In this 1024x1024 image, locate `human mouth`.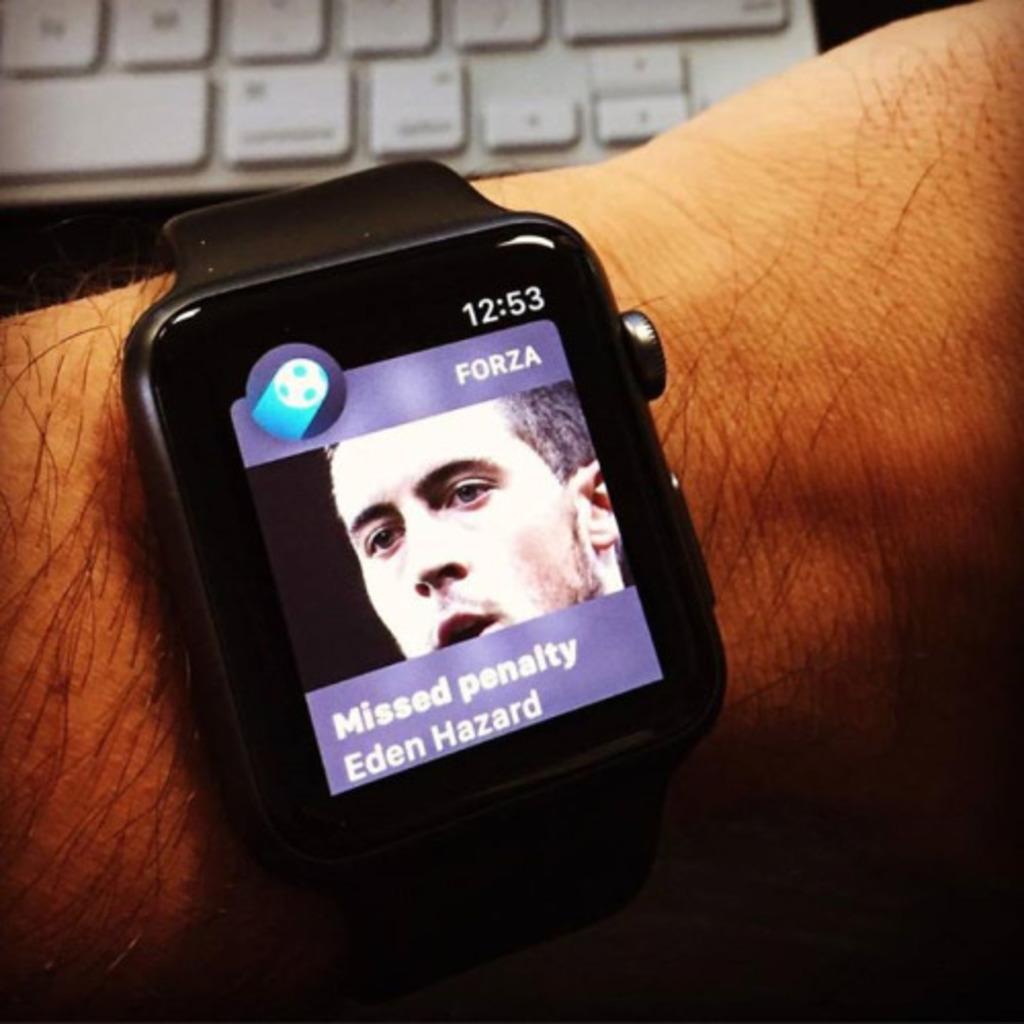
Bounding box: (left=428, top=606, right=506, bottom=651).
